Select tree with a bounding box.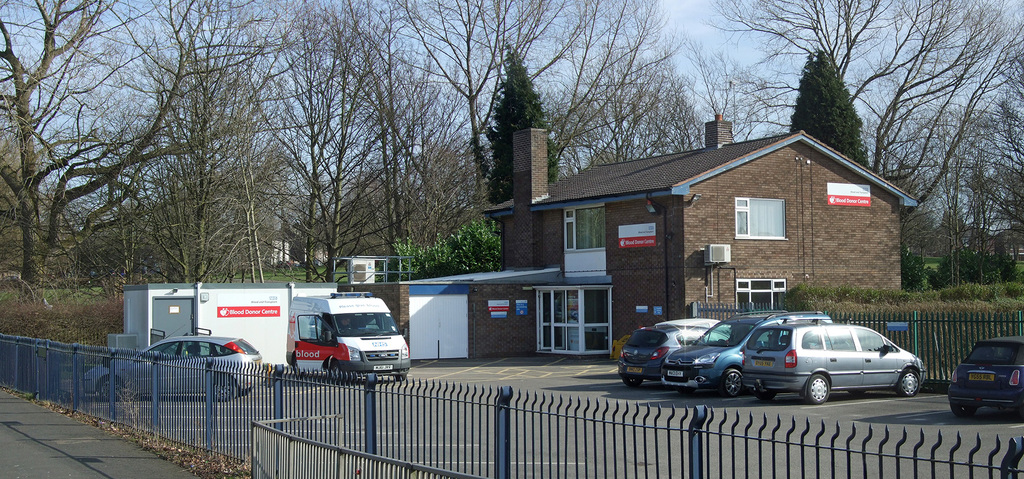
(left=750, top=56, right=900, bottom=148).
